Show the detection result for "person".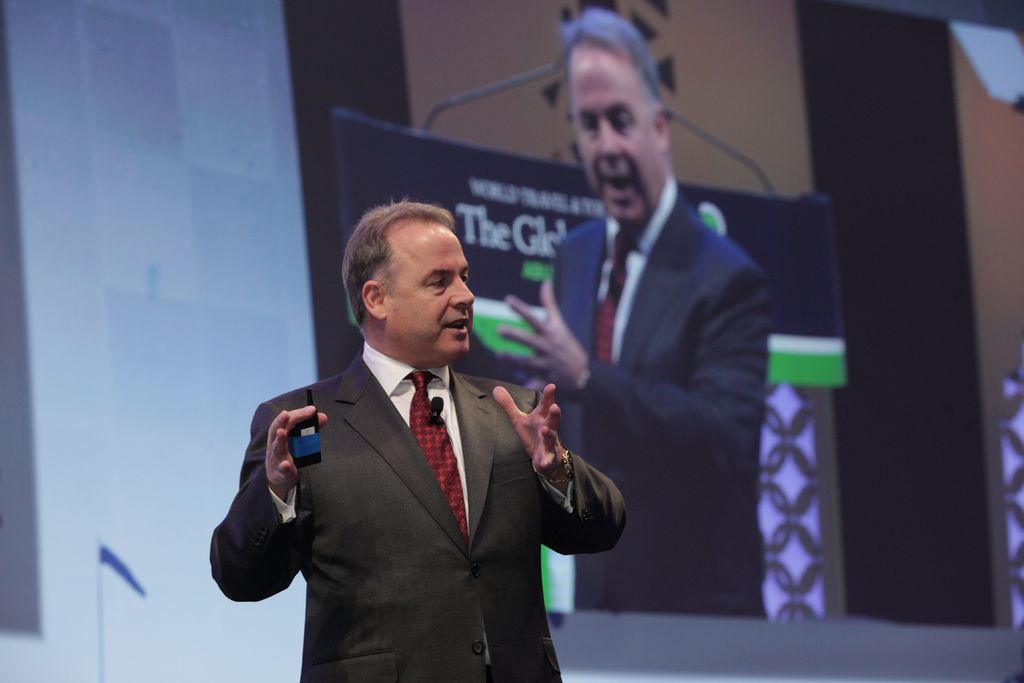
box(493, 5, 762, 624).
